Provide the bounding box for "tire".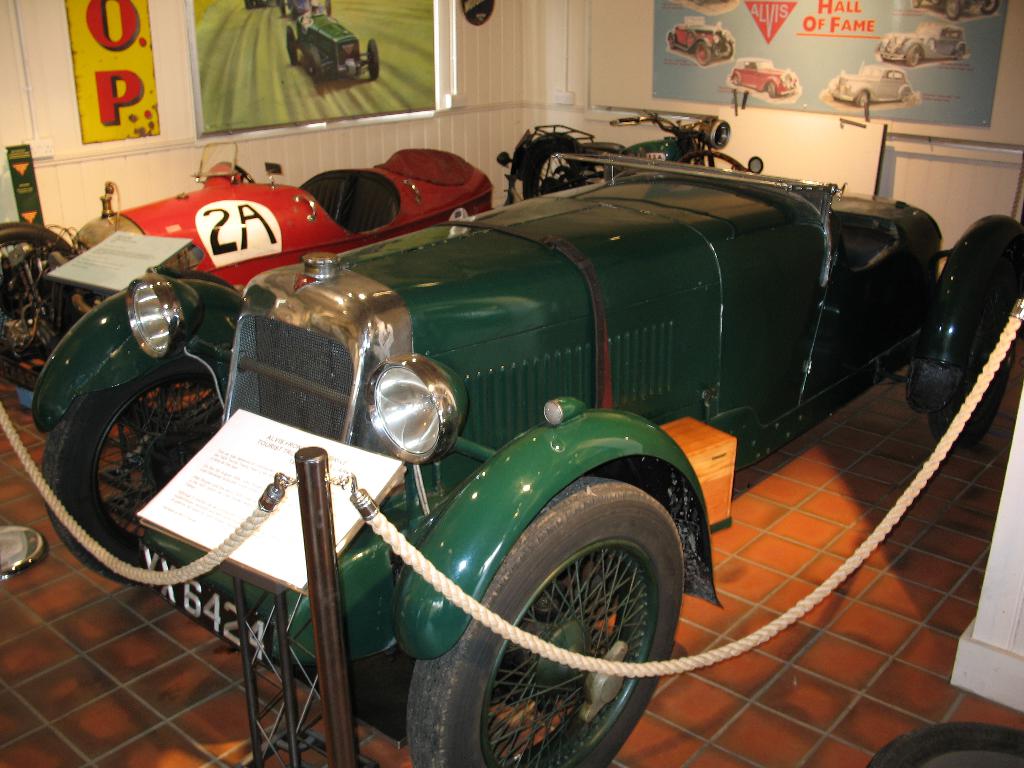
bbox(244, 0, 253, 10).
